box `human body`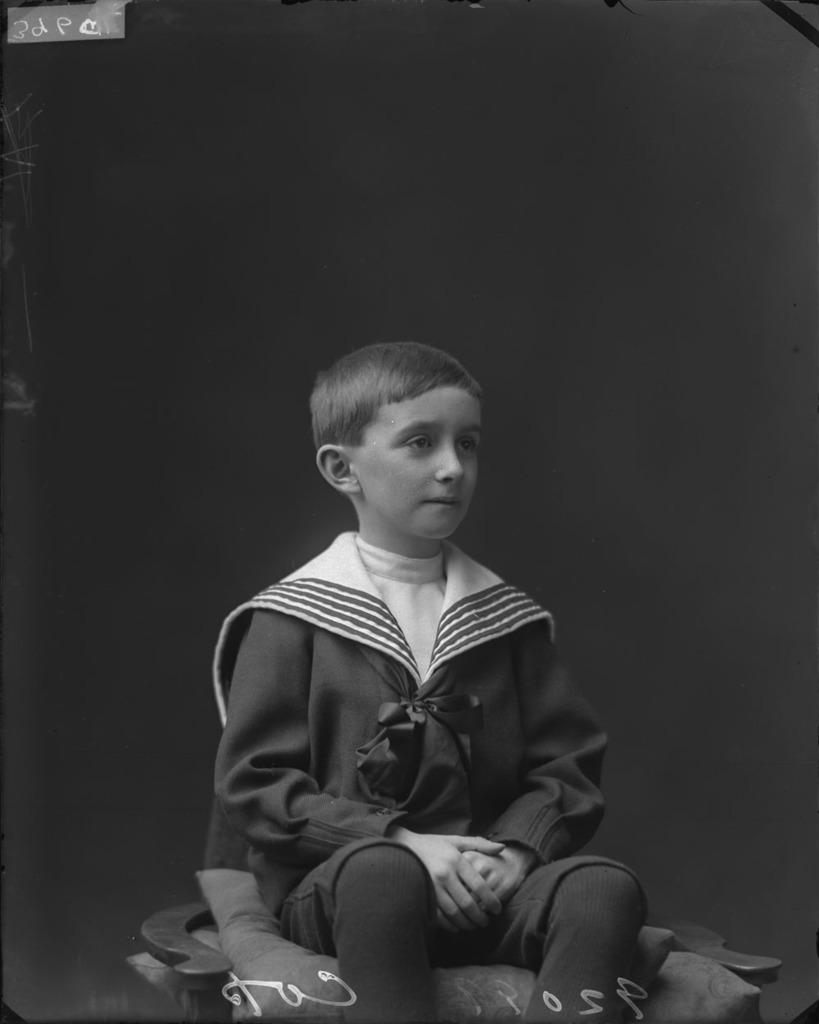
189 378 618 1023
